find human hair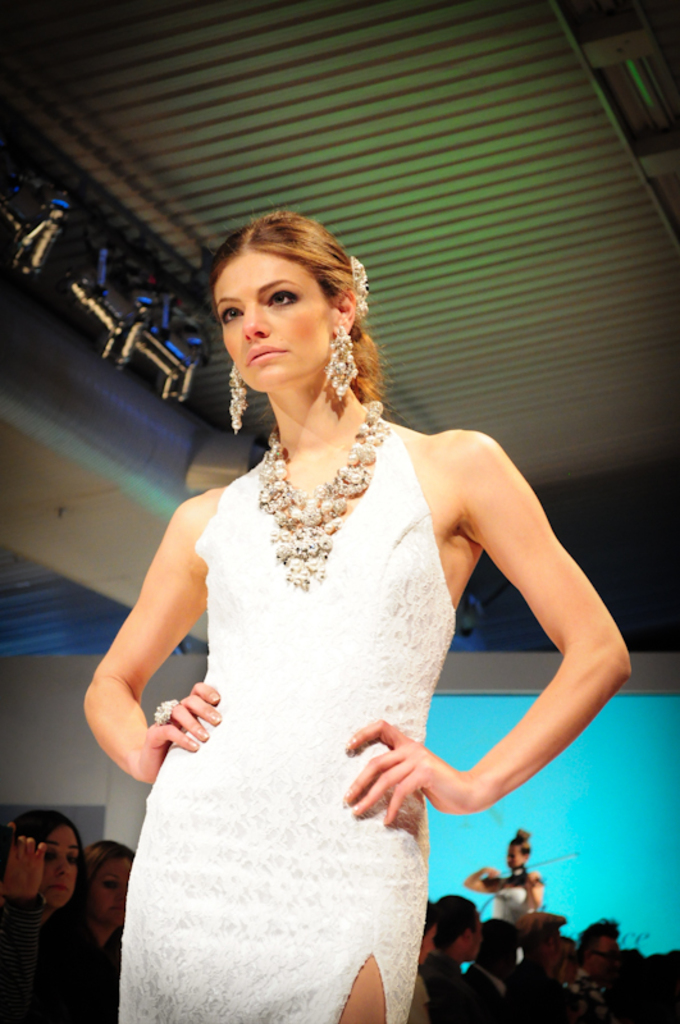
crop(520, 910, 570, 938)
